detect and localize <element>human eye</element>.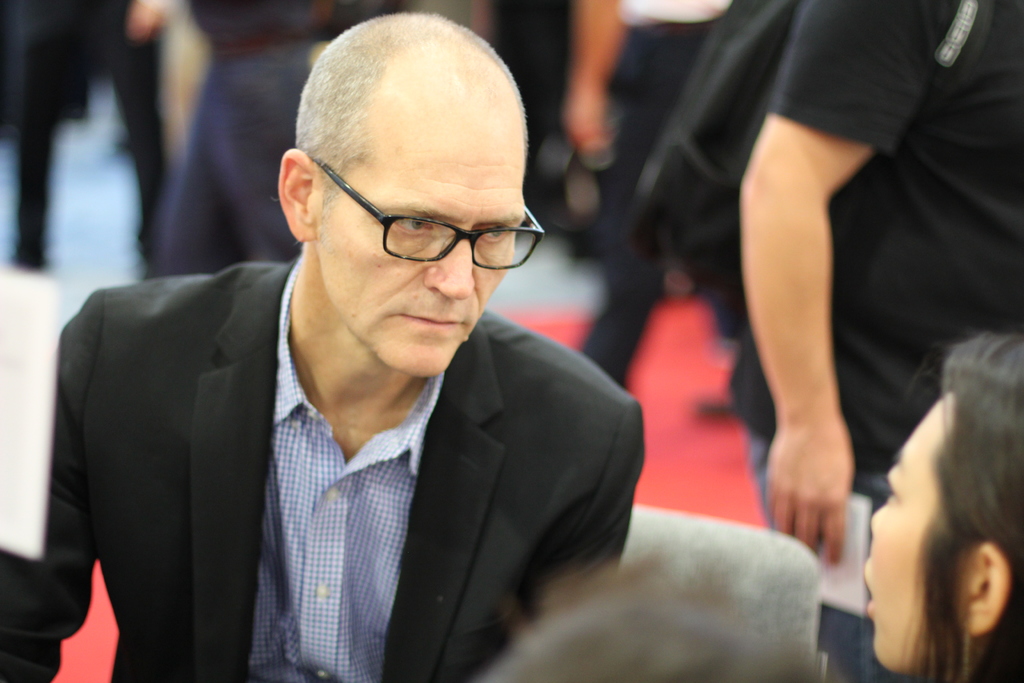
Localized at bbox(390, 211, 431, 235).
